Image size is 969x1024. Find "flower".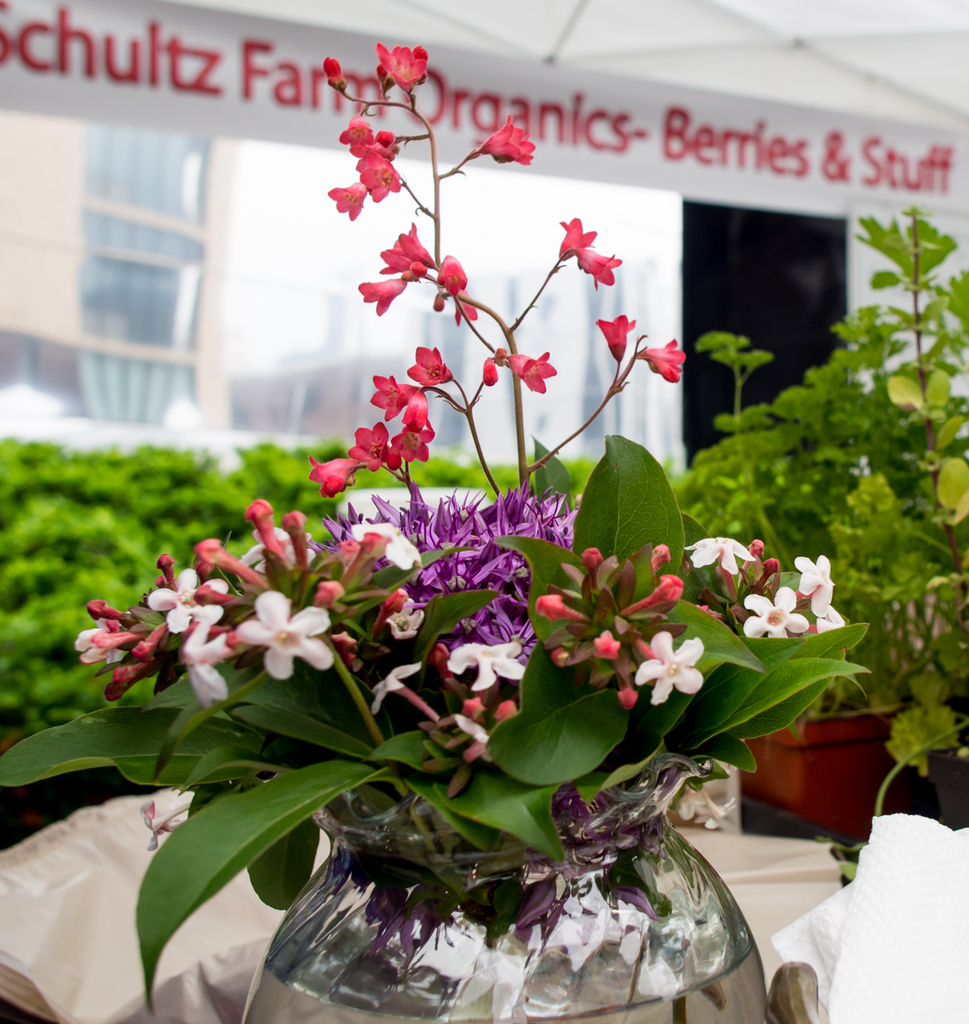
[581,246,620,297].
